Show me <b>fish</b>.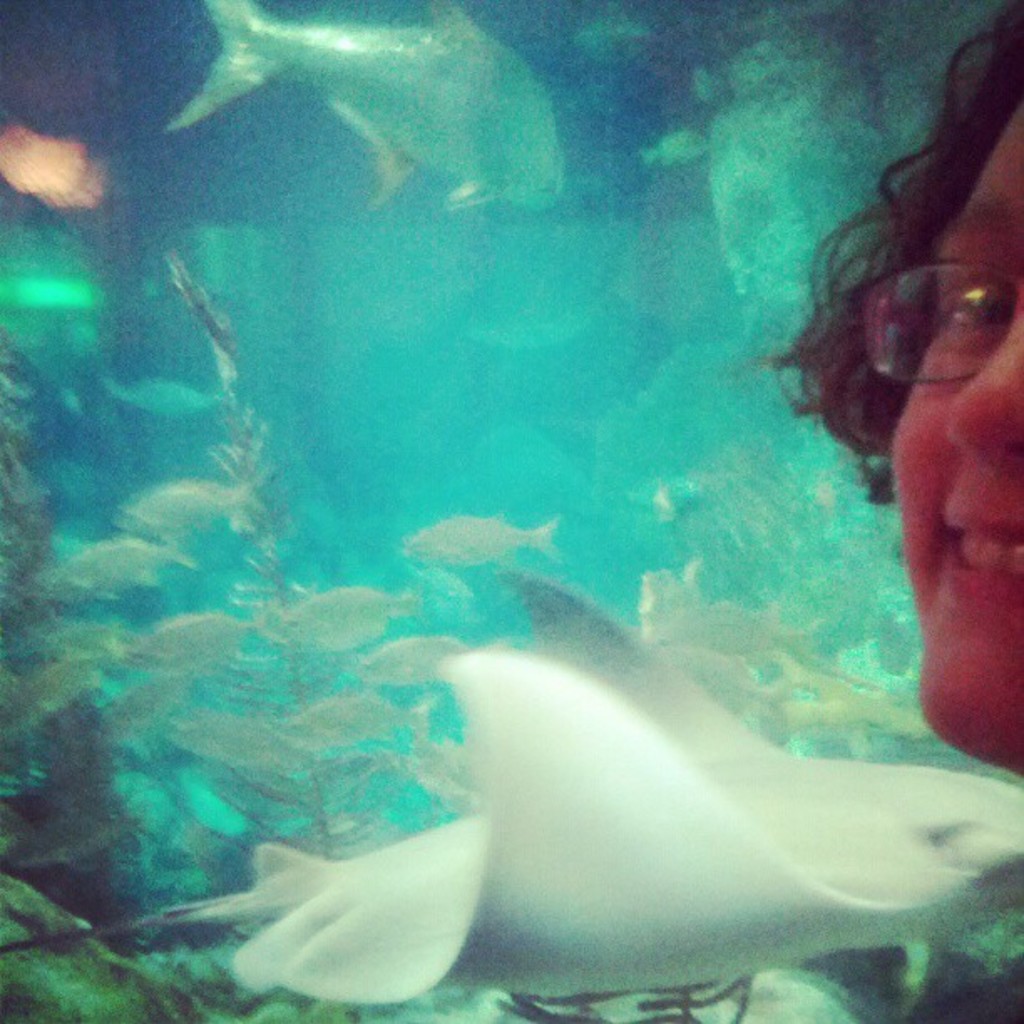
<b>fish</b> is here: 172,716,305,780.
